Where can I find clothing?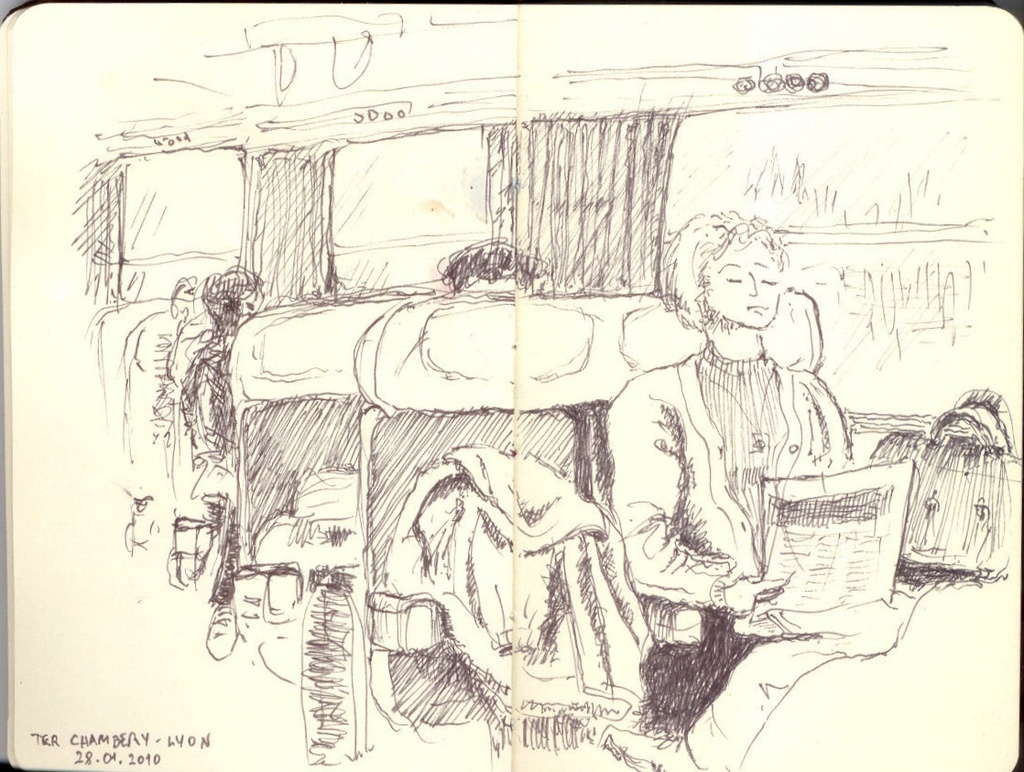
You can find it at 595:245:920:684.
